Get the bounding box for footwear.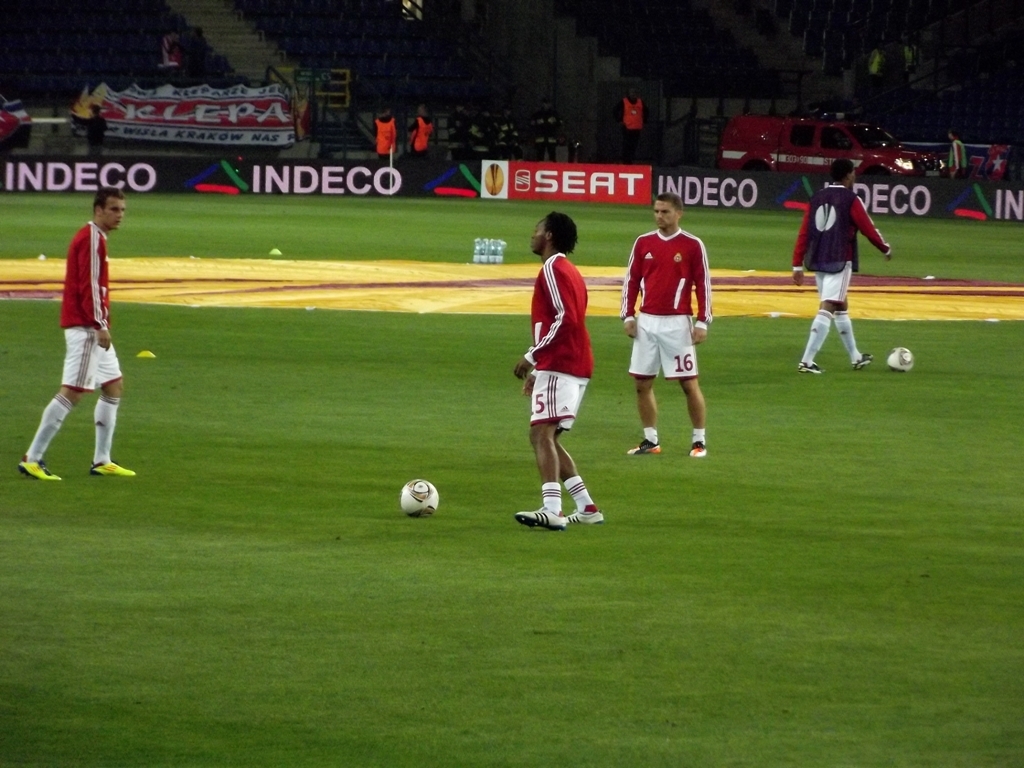
[515, 503, 565, 531].
